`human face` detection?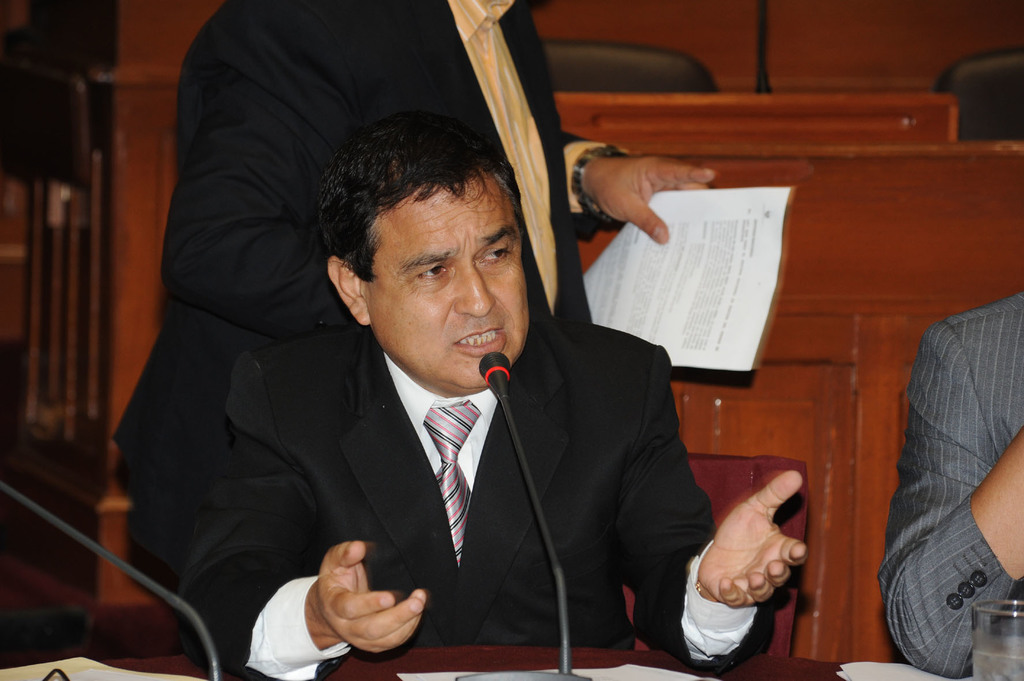
(374, 167, 534, 392)
